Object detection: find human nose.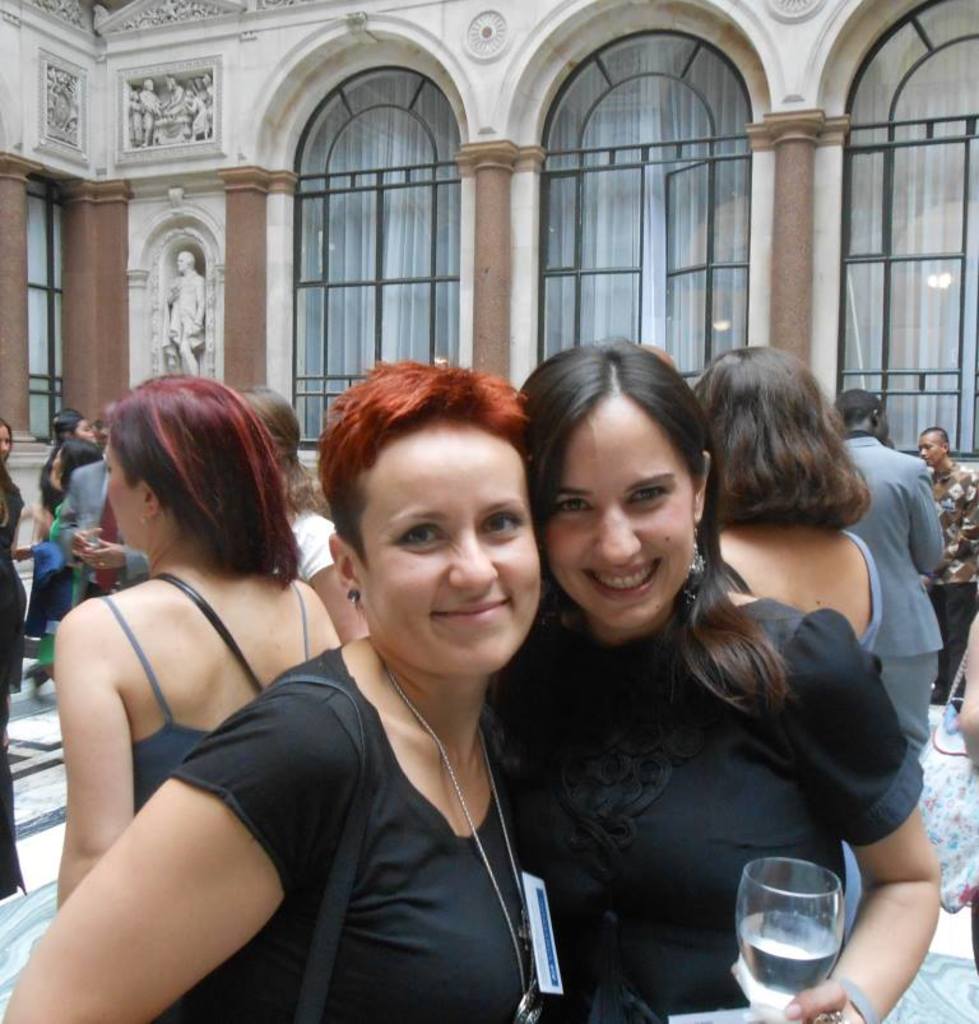
detection(0, 439, 5, 453).
